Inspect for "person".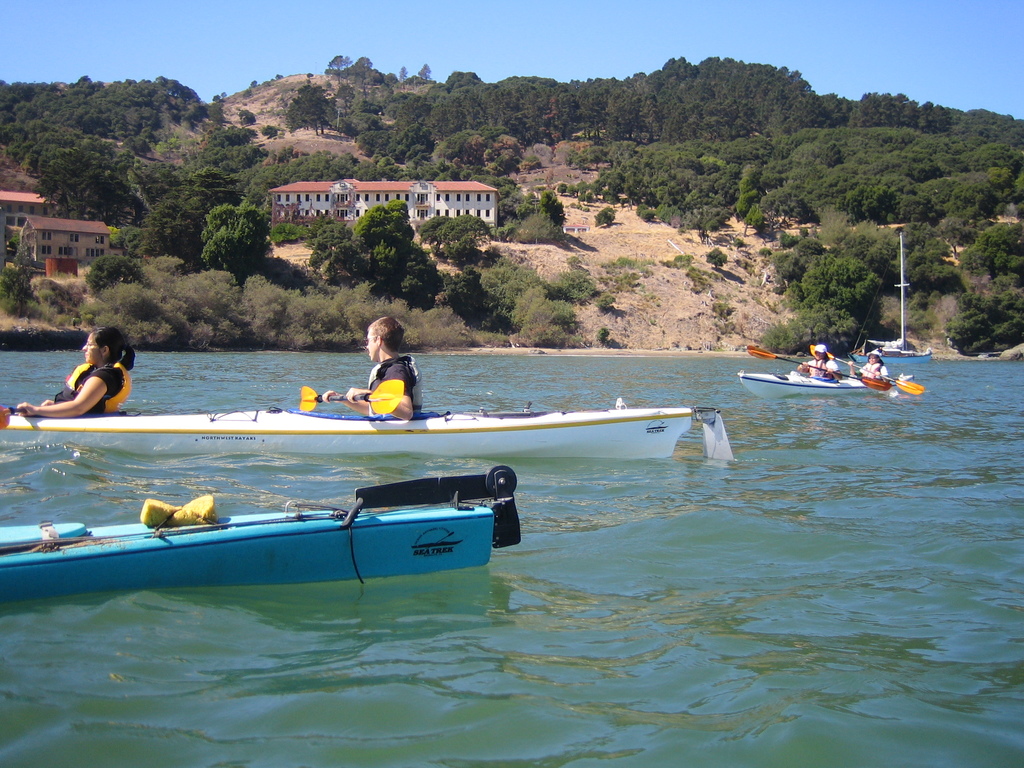
Inspection: <box>848,348,890,383</box>.
